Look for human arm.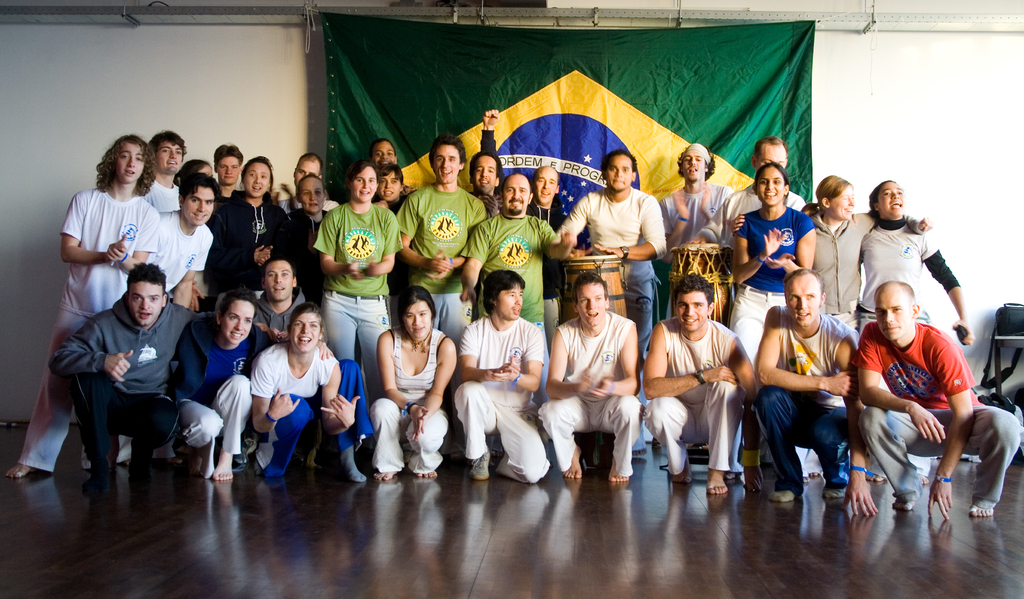
Found: rect(551, 329, 600, 398).
